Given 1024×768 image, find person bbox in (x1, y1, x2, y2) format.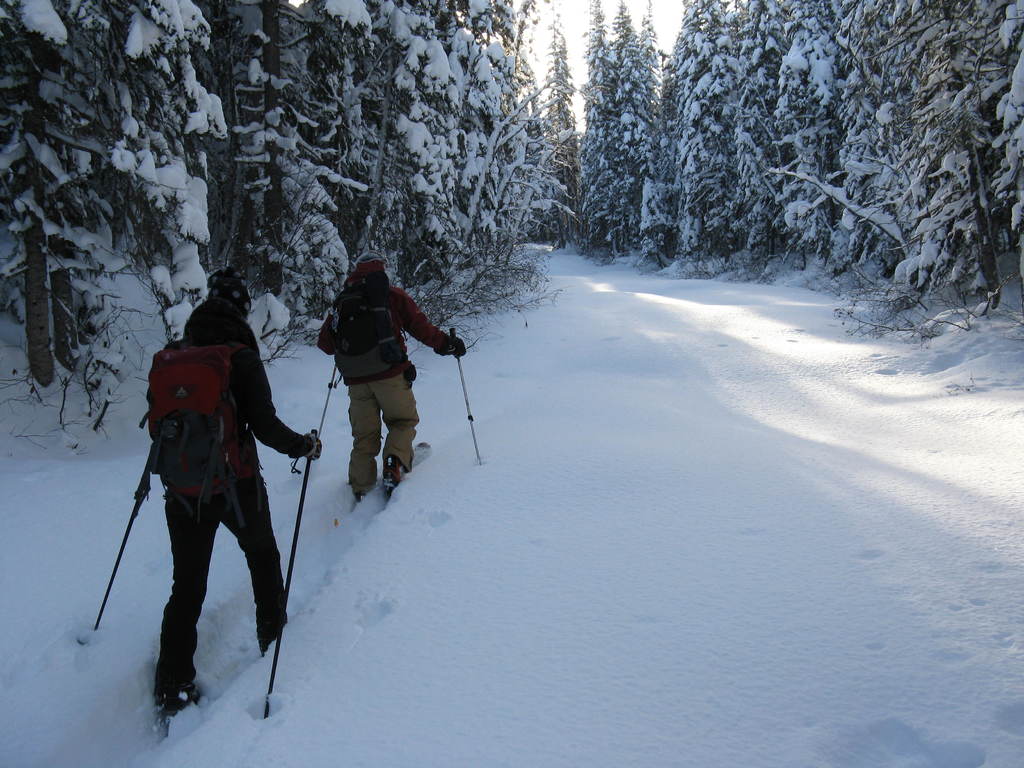
(318, 250, 465, 497).
